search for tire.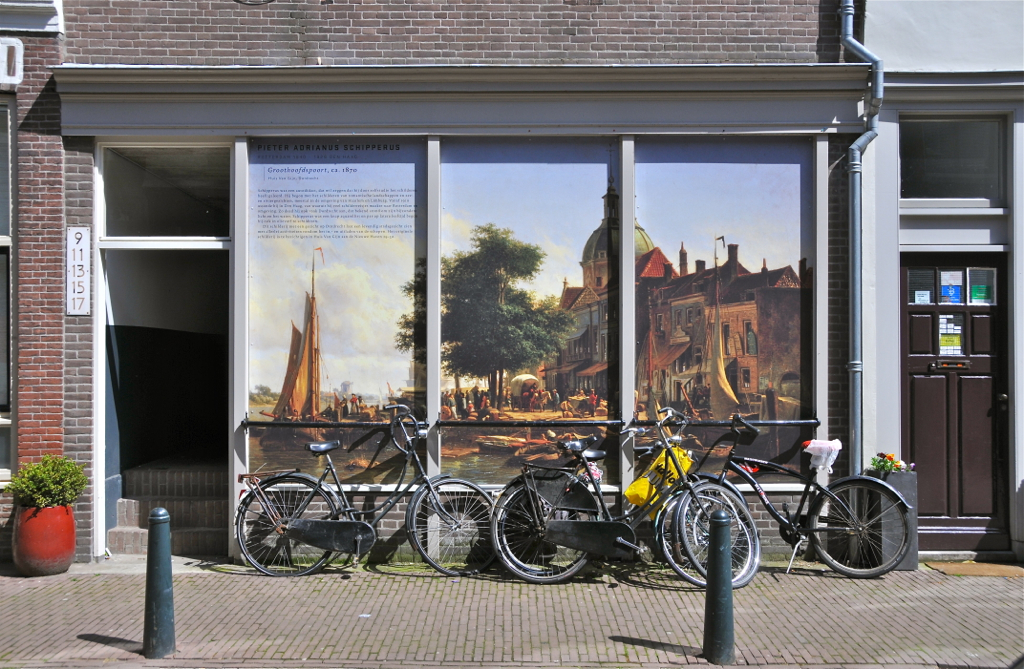
Found at 808, 479, 916, 578.
